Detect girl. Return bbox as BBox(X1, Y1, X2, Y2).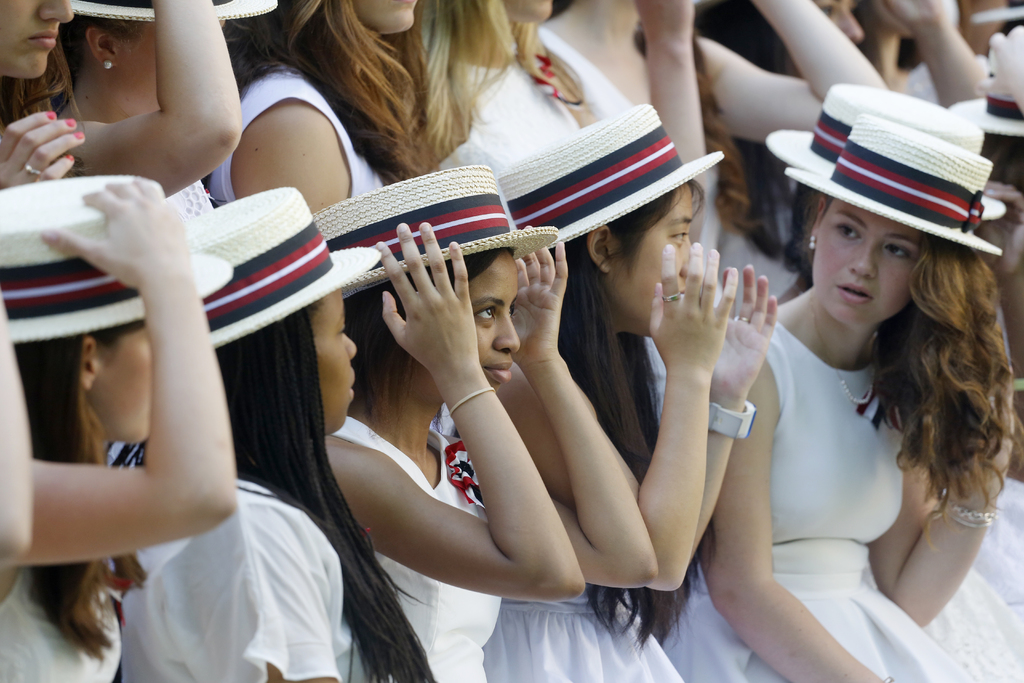
BBox(310, 167, 656, 680).
